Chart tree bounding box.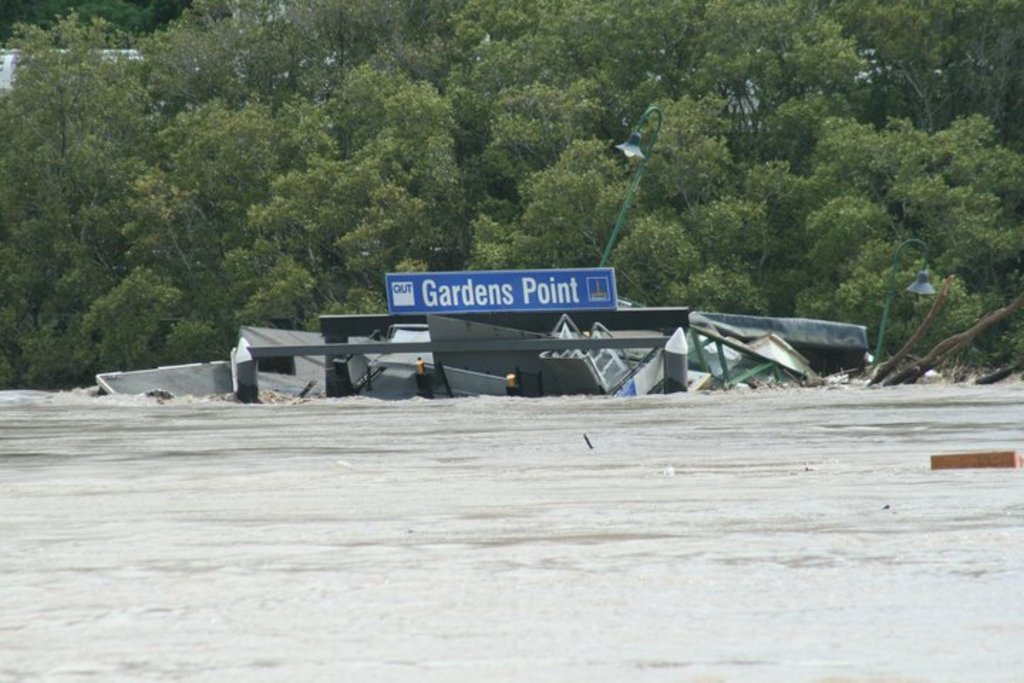
Charted: <box>430,0,707,164</box>.
